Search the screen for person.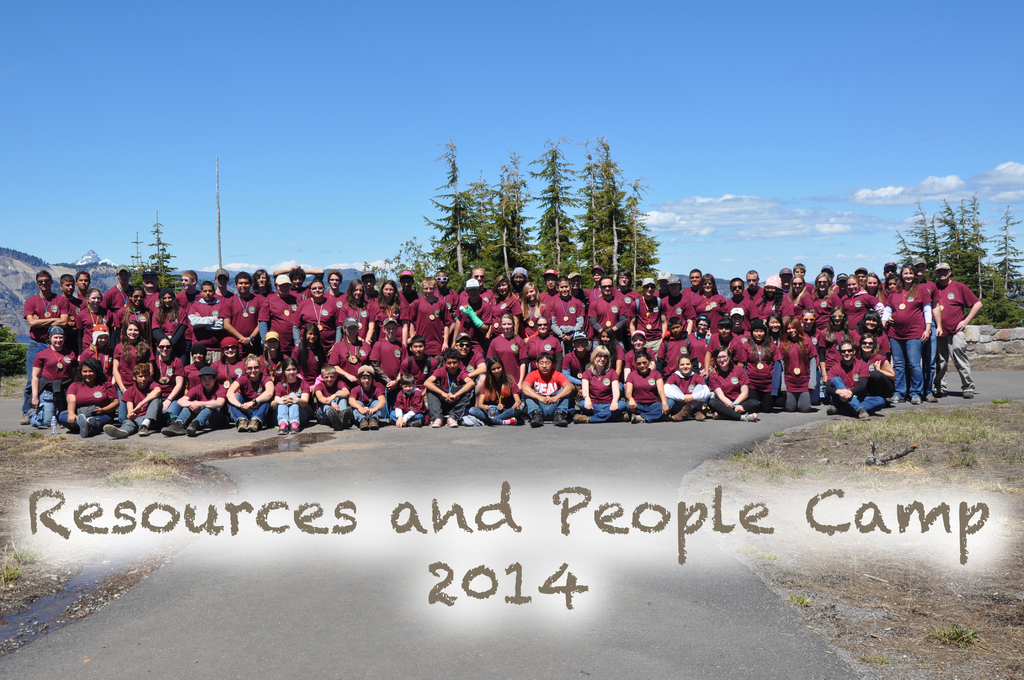
Found at rect(525, 314, 561, 373).
